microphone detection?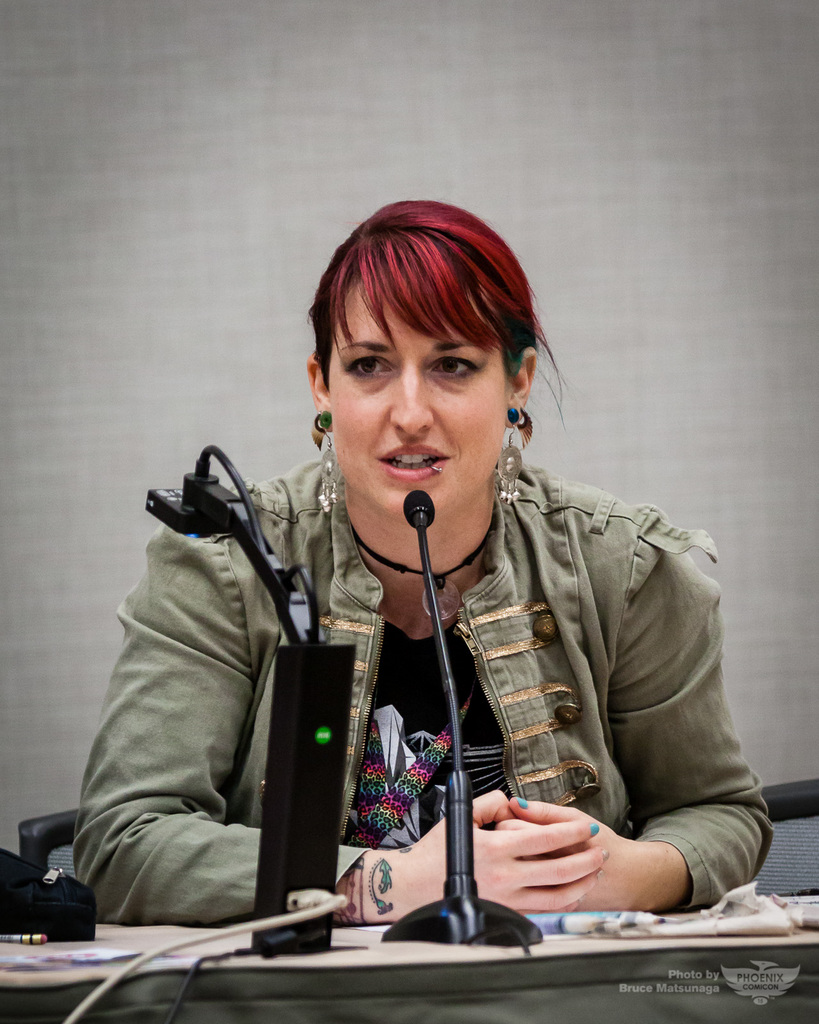
crop(138, 454, 225, 547)
